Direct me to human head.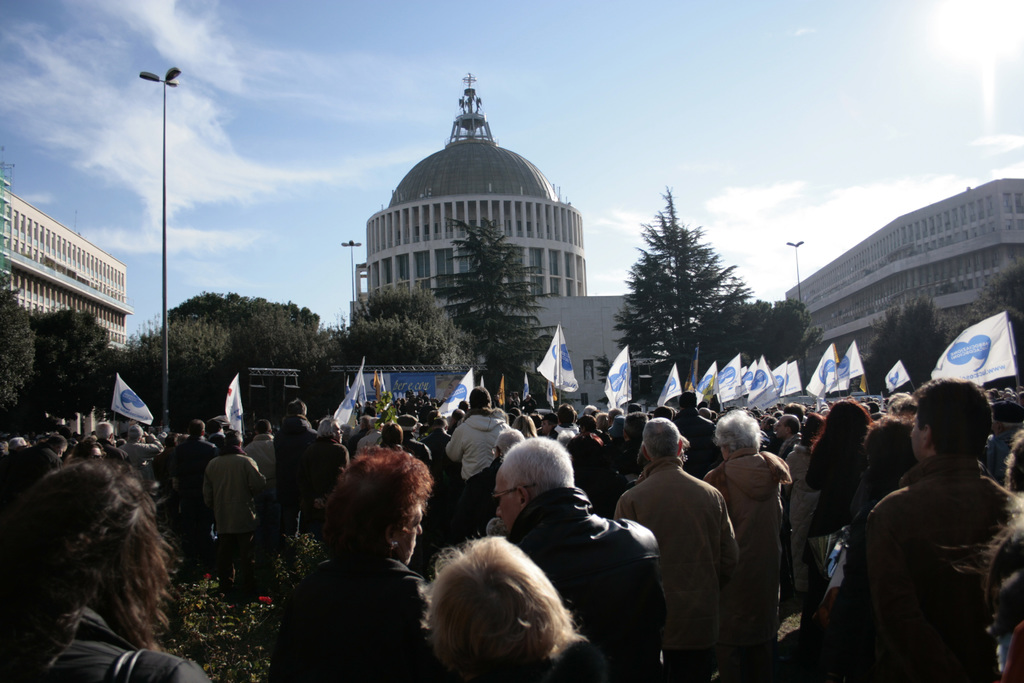
Direction: {"x1": 95, "y1": 423, "x2": 115, "y2": 440}.
